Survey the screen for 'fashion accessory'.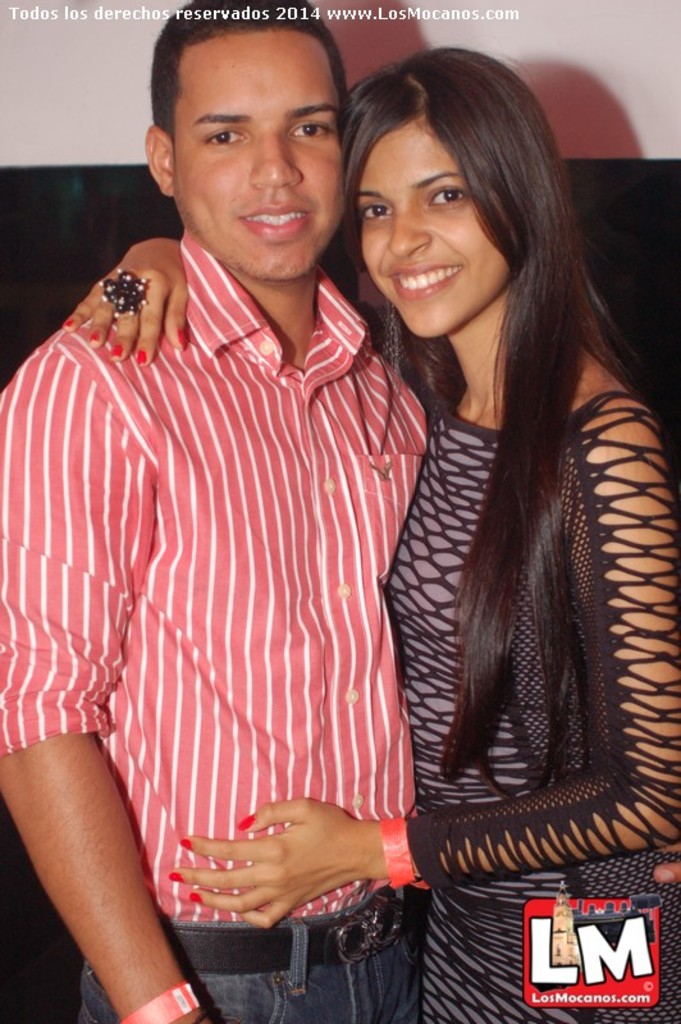
Survey found: x1=100 y1=260 x2=151 y2=346.
